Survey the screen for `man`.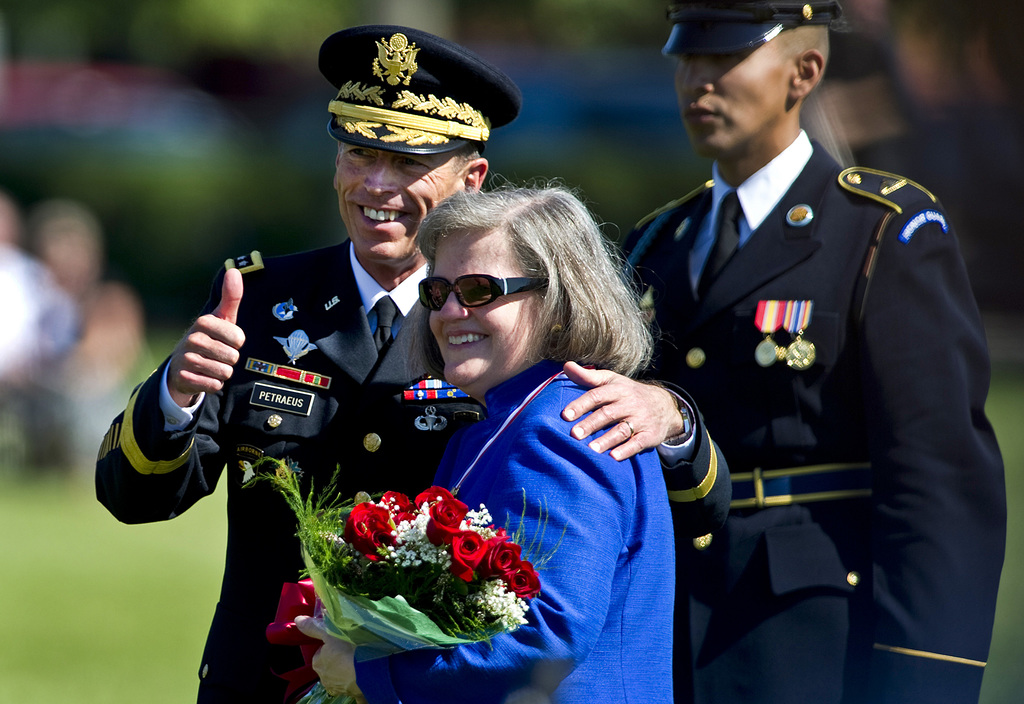
Survey found: 95 26 737 703.
